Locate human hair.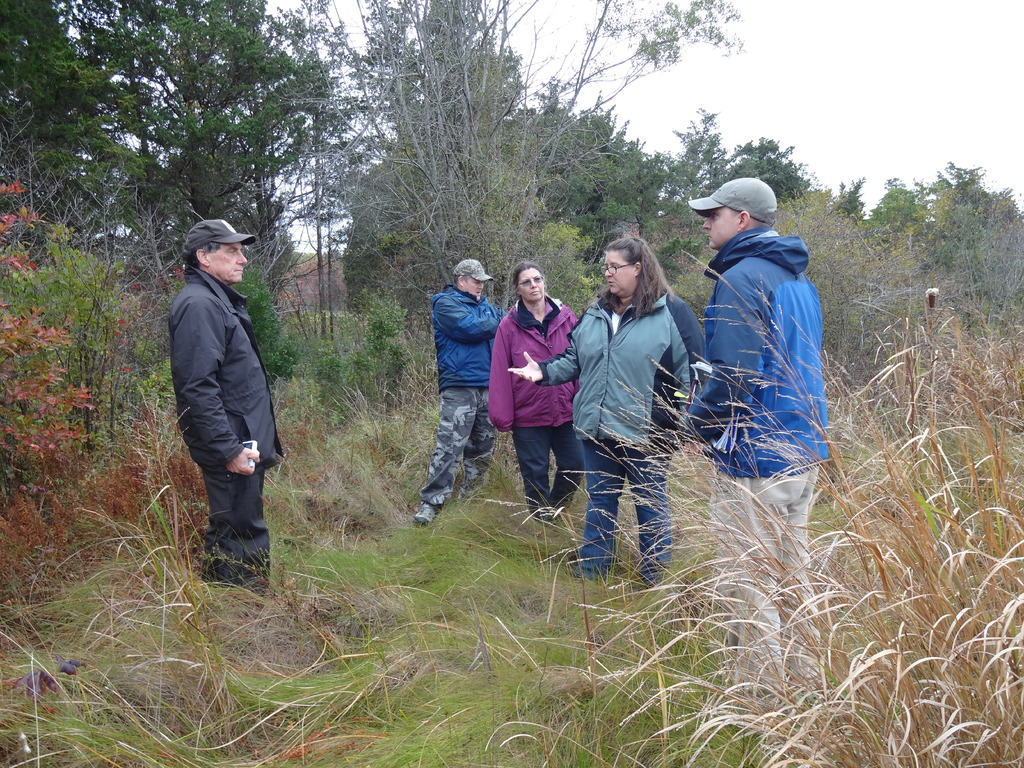
Bounding box: bbox=[191, 239, 214, 261].
